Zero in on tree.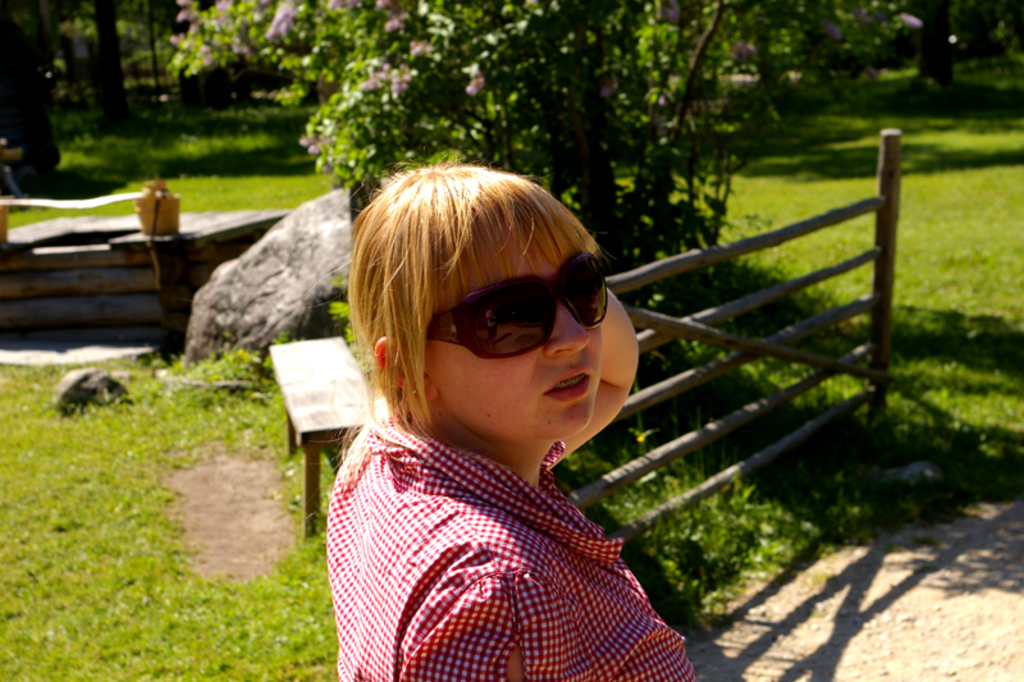
Zeroed in: region(0, 0, 180, 194).
